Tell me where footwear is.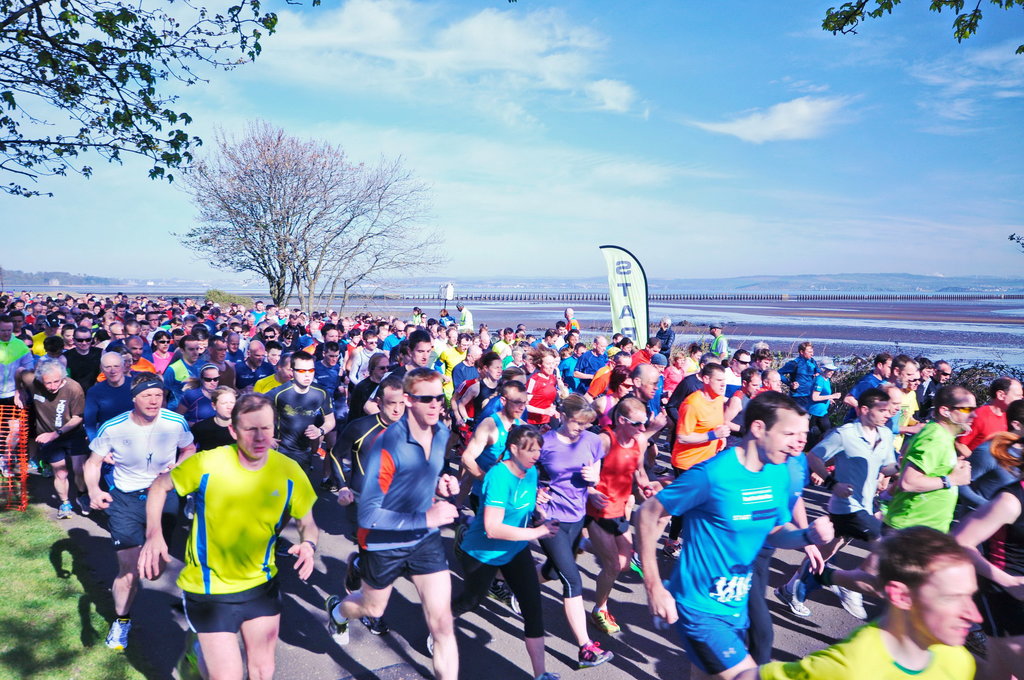
footwear is at (317, 480, 339, 492).
